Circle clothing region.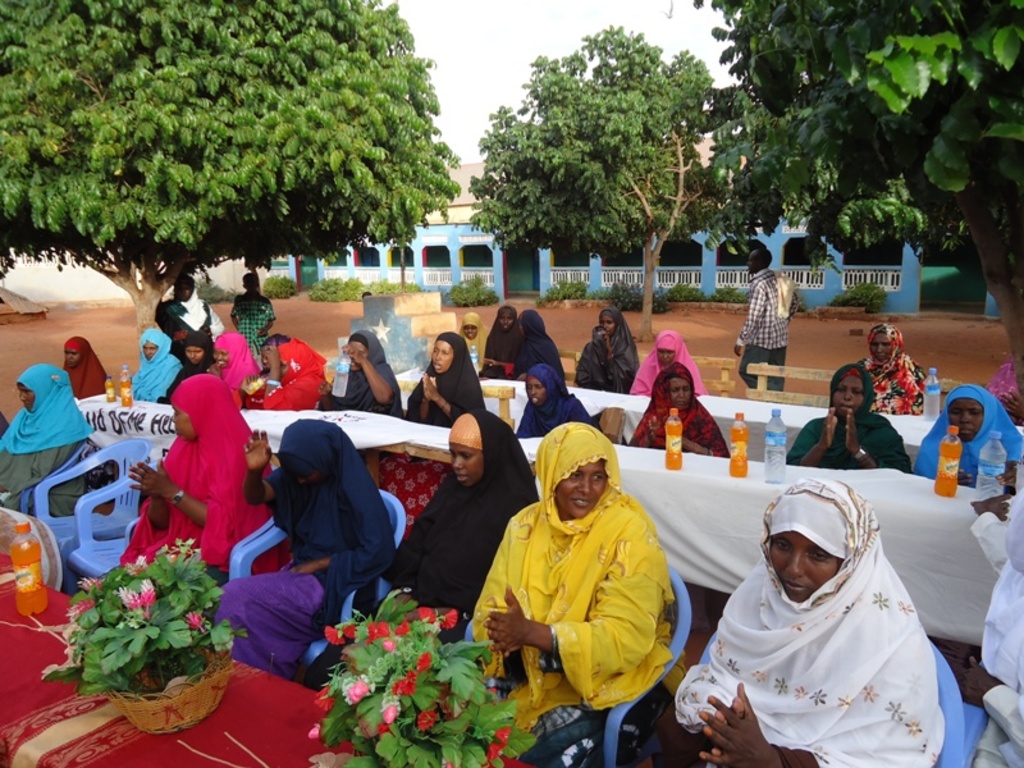
Region: {"left": 65, "top": 334, "right": 111, "bottom": 403}.
